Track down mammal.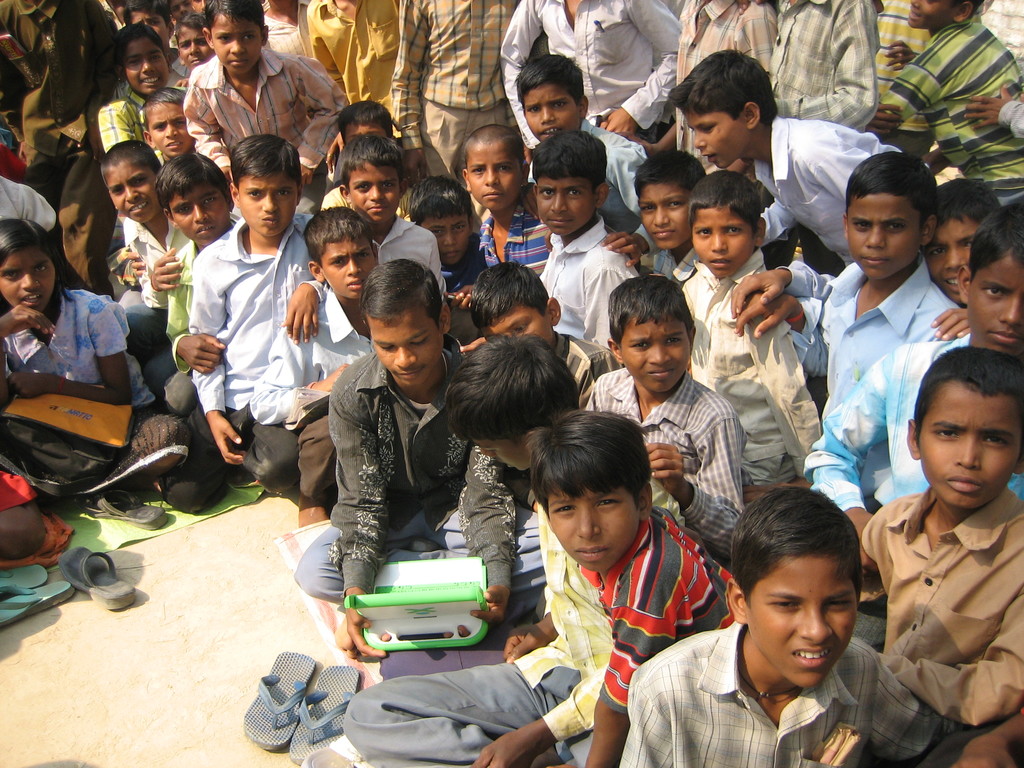
Tracked to 883, 0, 1023, 201.
